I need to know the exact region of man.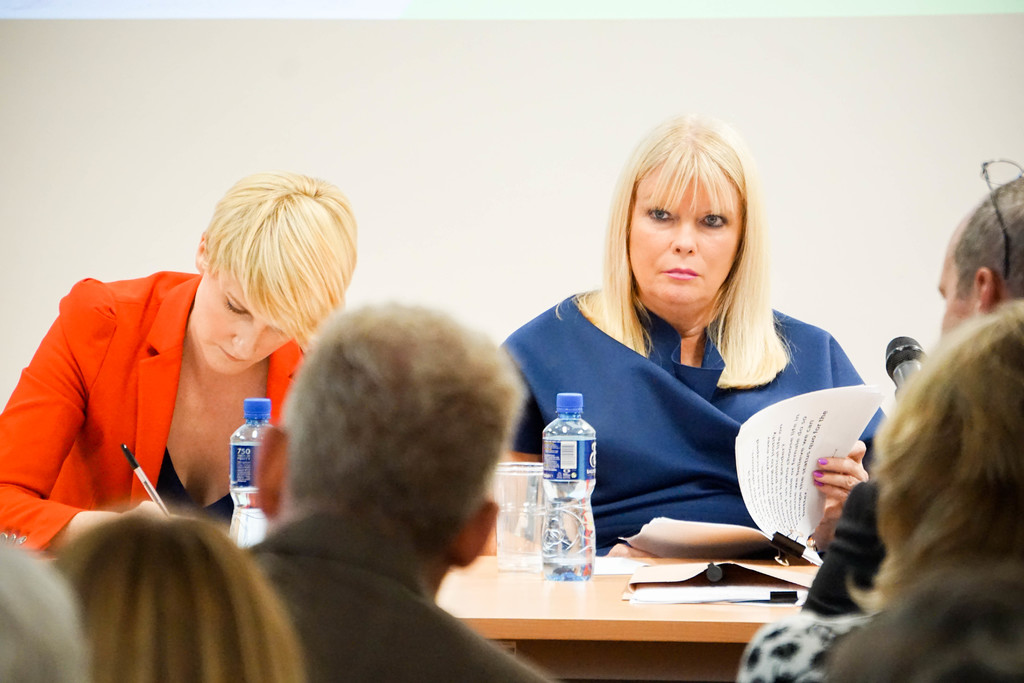
Region: crop(797, 158, 1023, 619).
